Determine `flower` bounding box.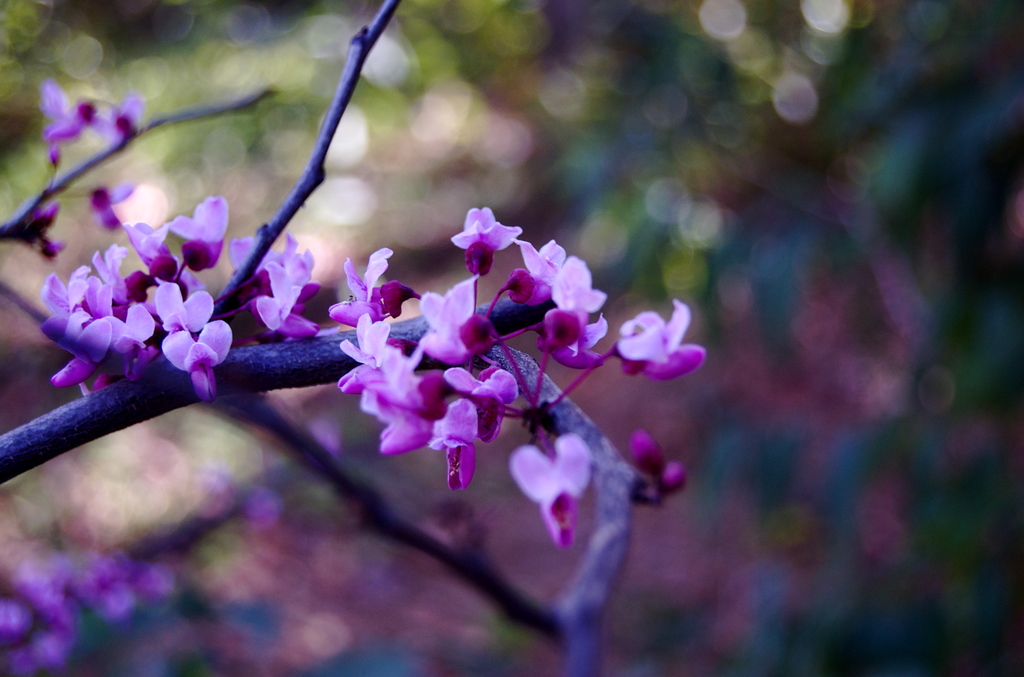
Determined: bbox(508, 423, 596, 552).
